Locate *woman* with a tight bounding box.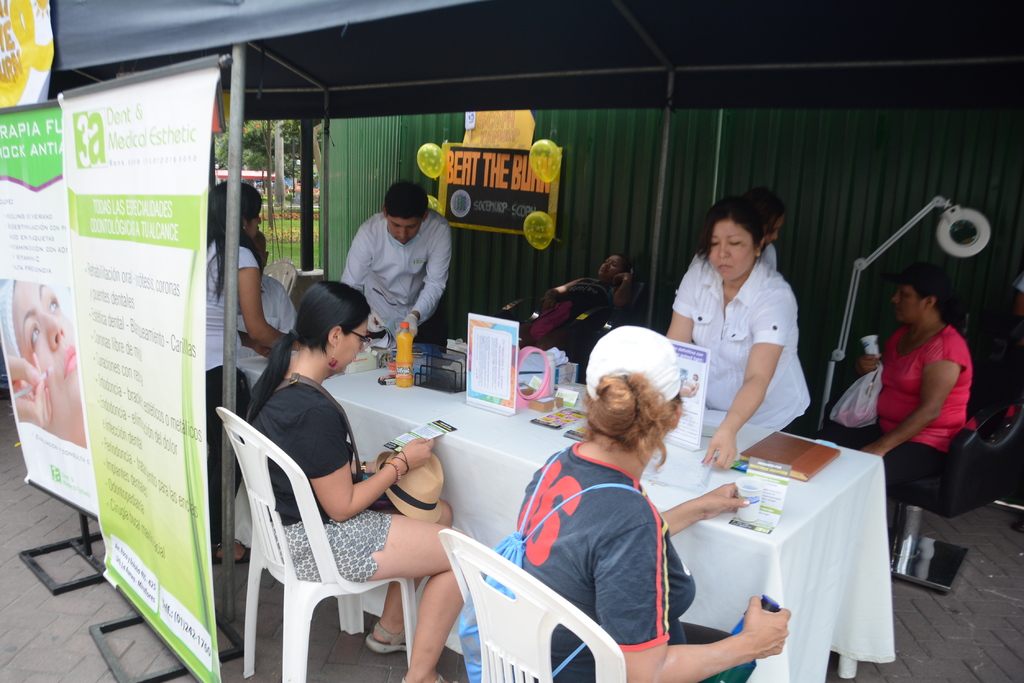
rect(668, 200, 806, 463).
